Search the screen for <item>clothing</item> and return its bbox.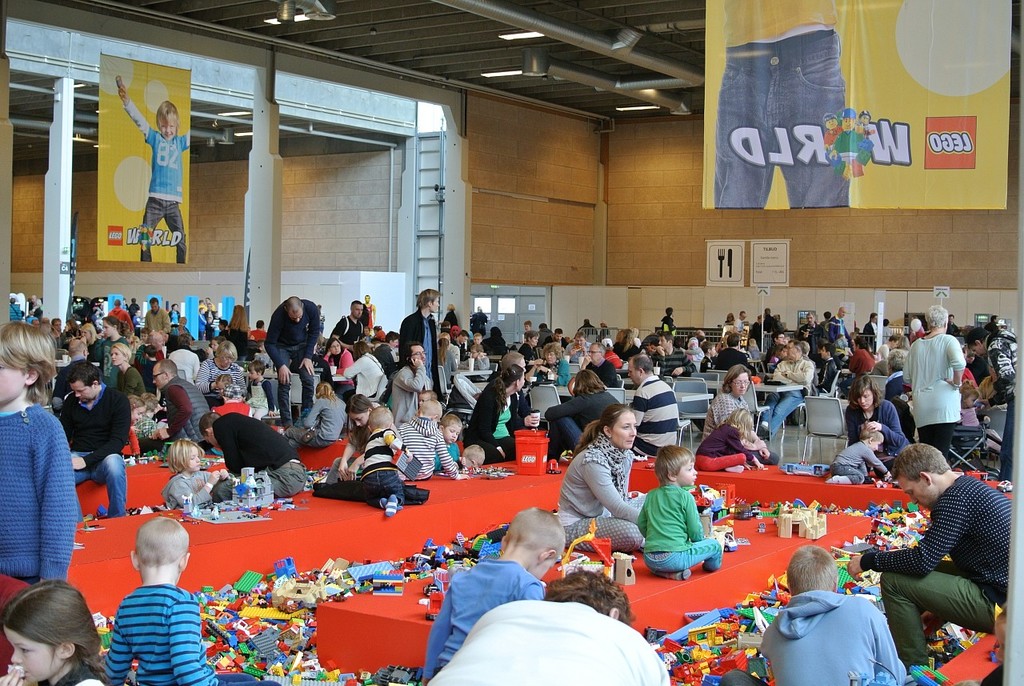
Found: bbox=(164, 466, 202, 516).
